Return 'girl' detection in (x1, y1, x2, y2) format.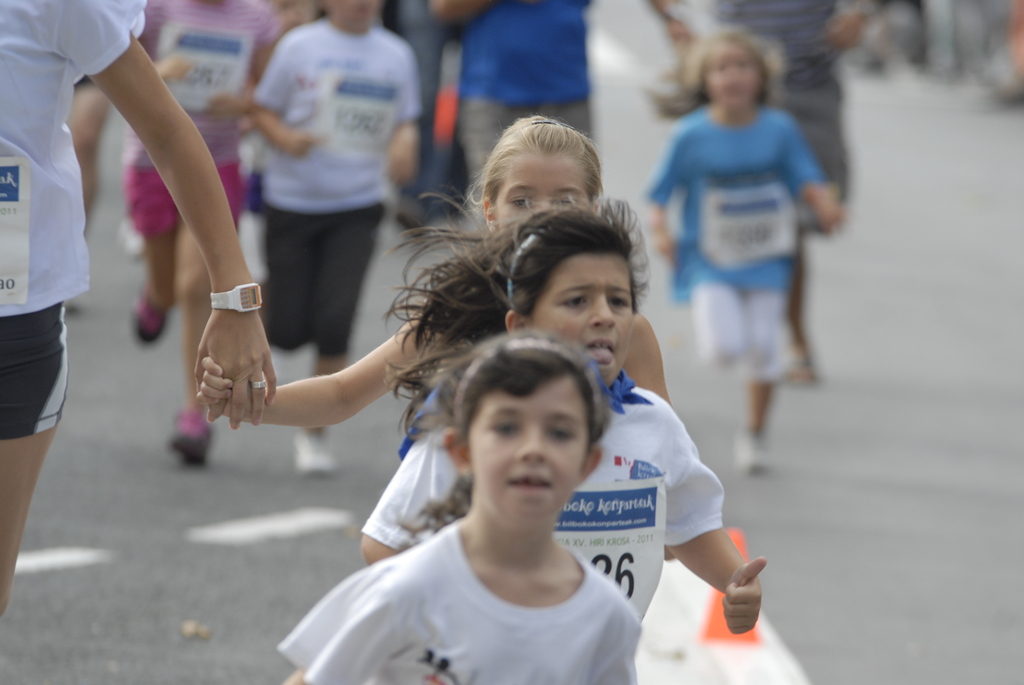
(276, 335, 646, 684).
